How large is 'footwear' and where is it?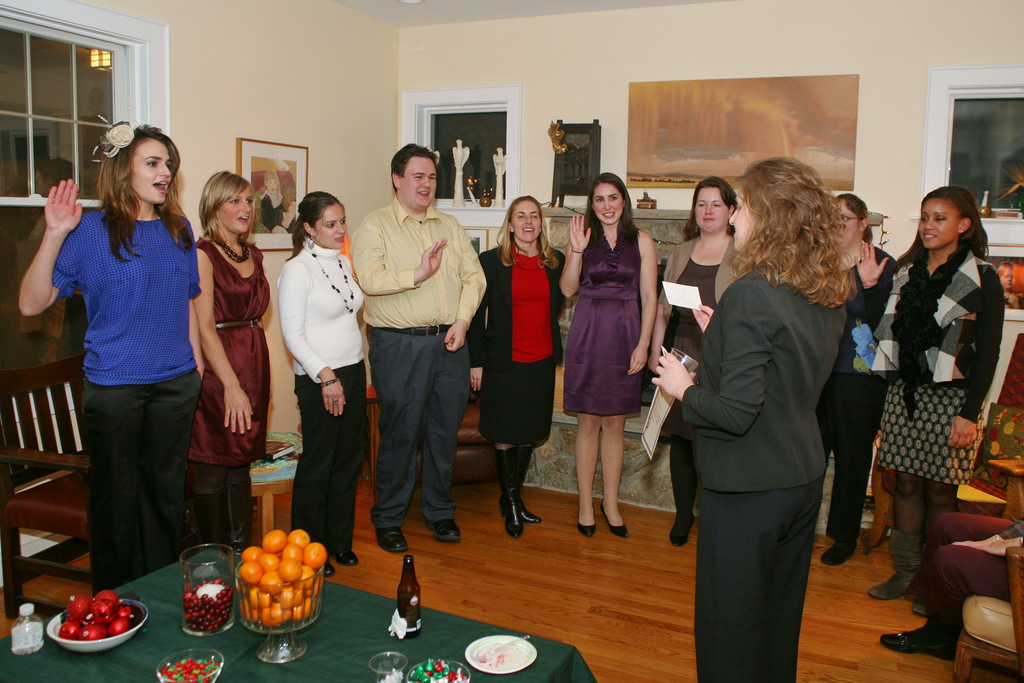
Bounding box: bbox=(225, 481, 255, 562).
